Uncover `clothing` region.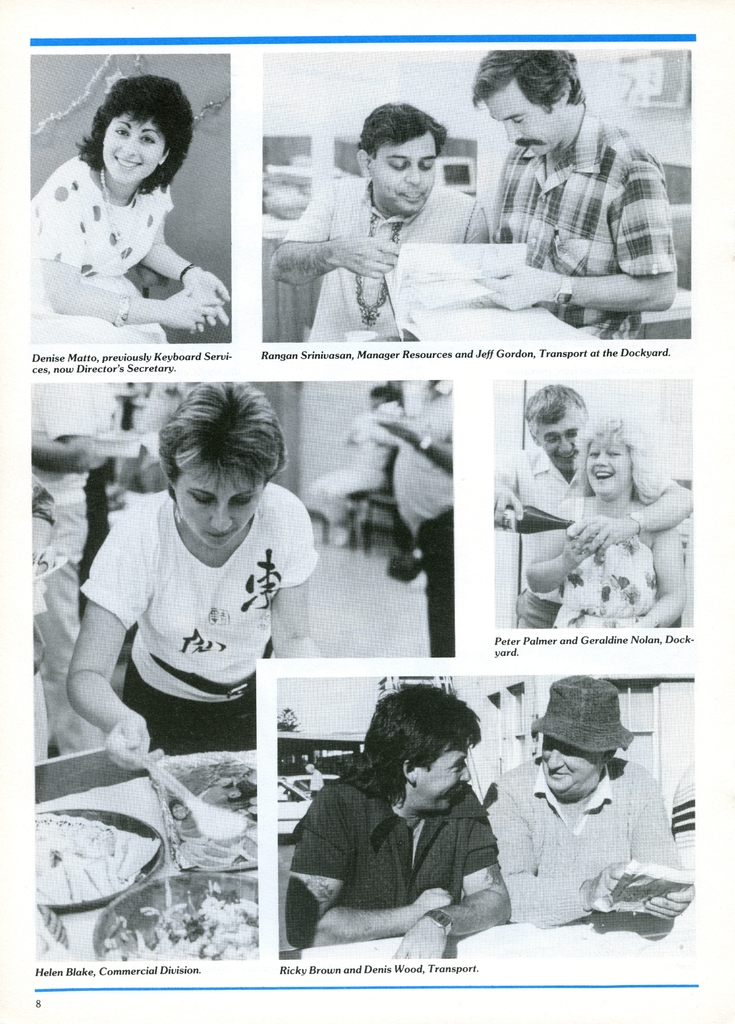
Uncovered: (485,760,679,931).
